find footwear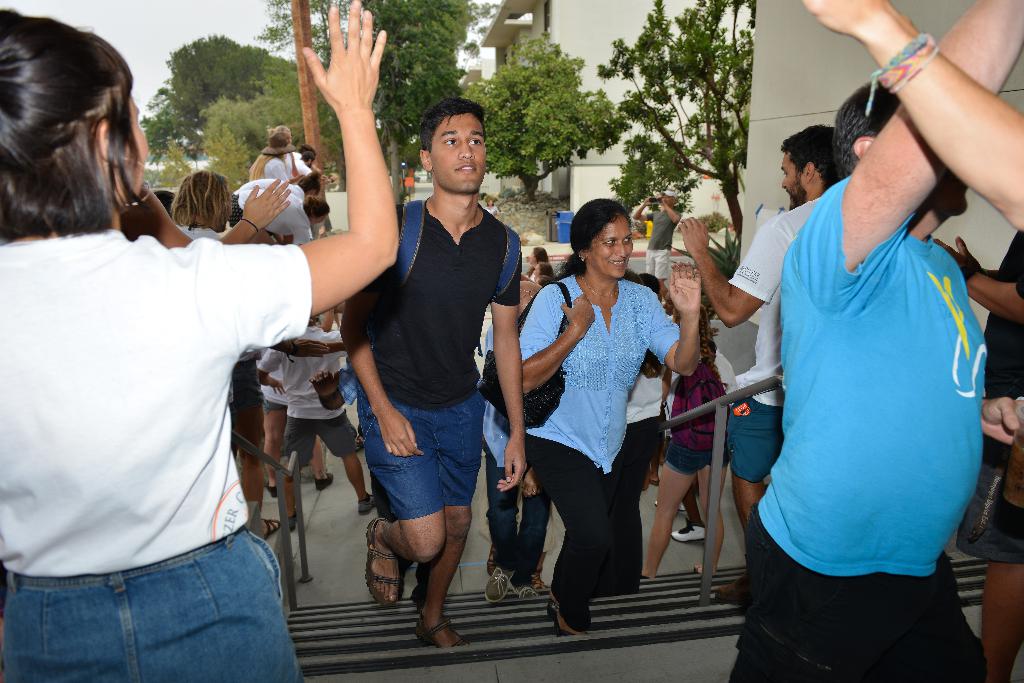
(left=671, top=517, right=705, bottom=541)
